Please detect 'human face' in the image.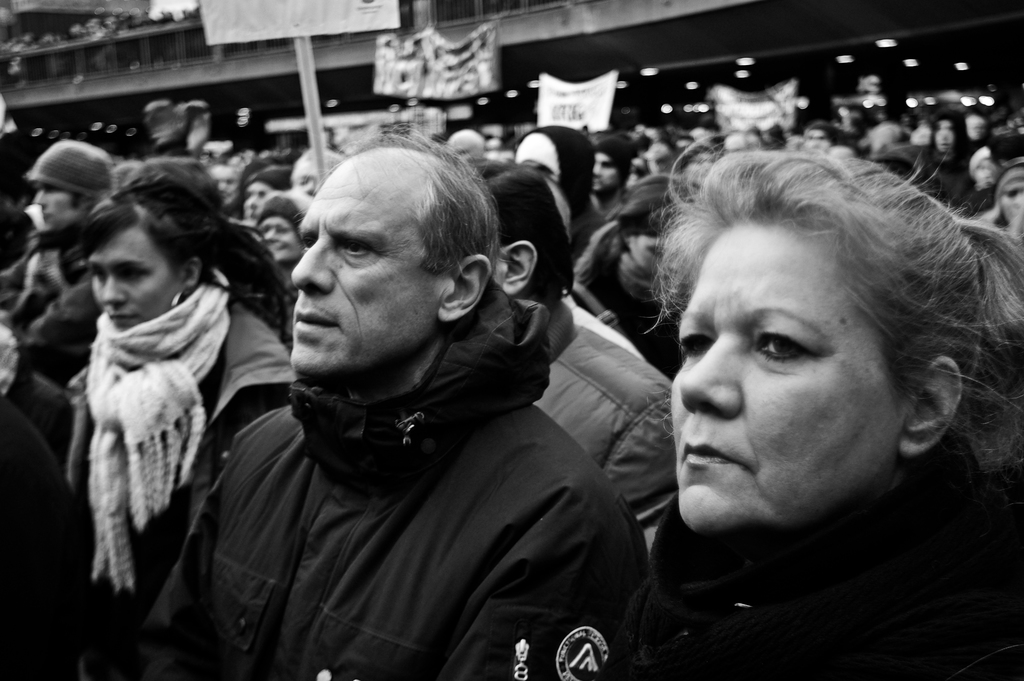
448, 135, 474, 160.
